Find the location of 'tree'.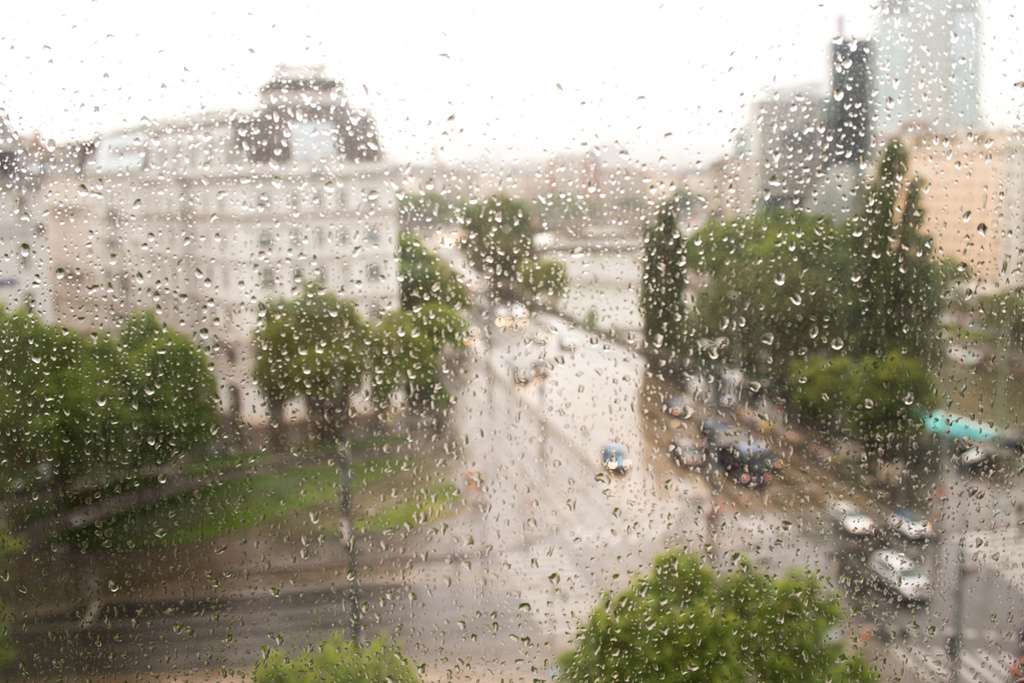
Location: {"left": 289, "top": 294, "right": 376, "bottom": 444}.
